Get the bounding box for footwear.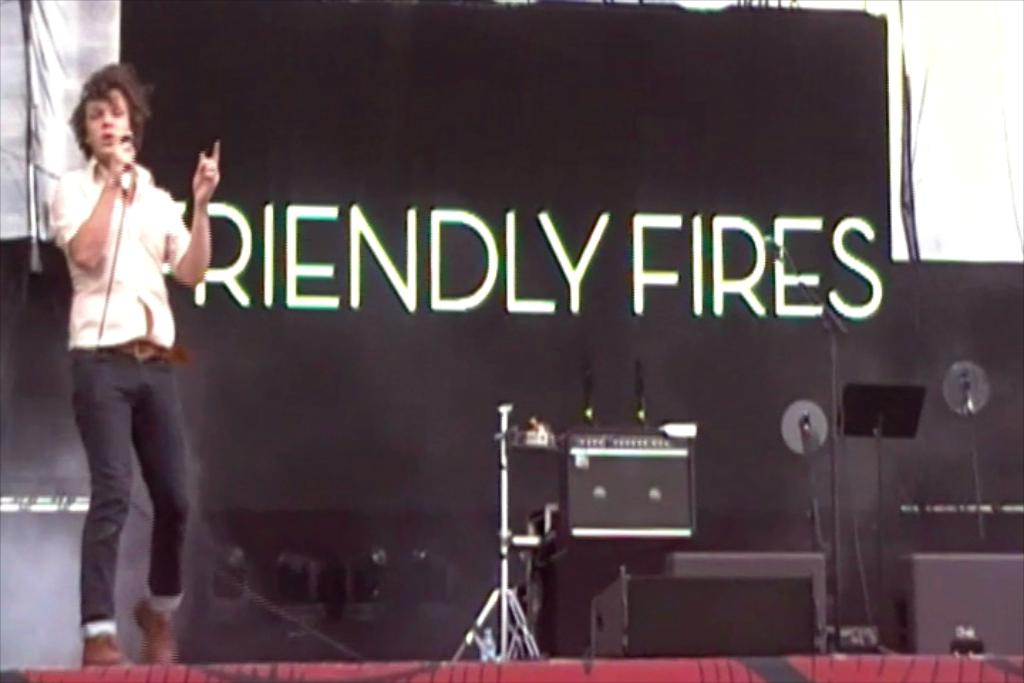
75, 628, 134, 663.
